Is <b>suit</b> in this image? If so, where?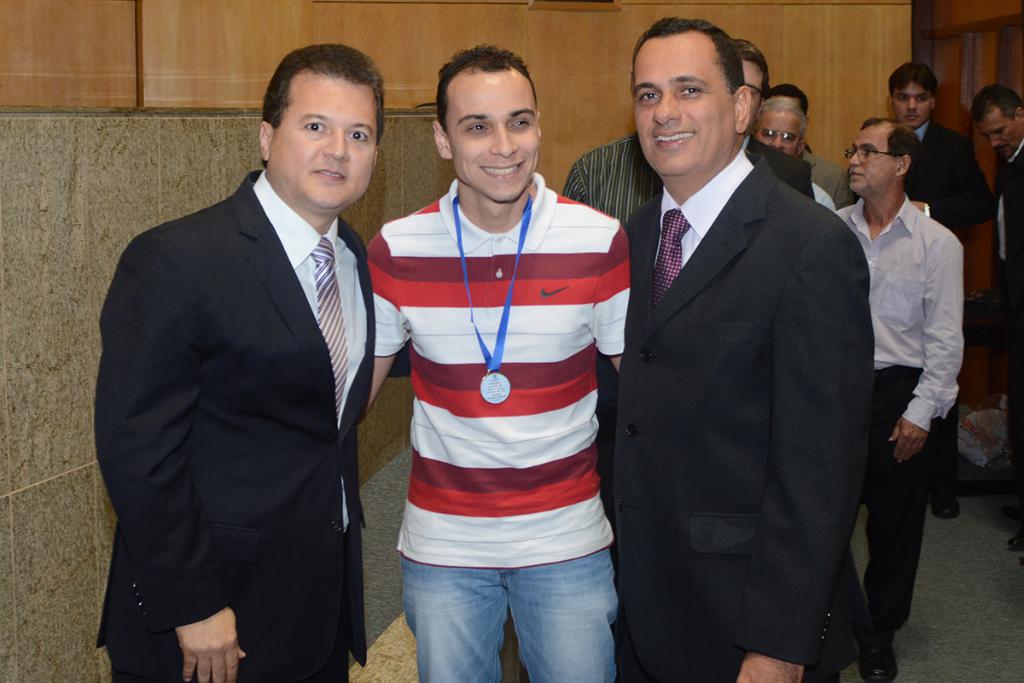
Yes, at (x1=92, y1=169, x2=376, y2=682).
